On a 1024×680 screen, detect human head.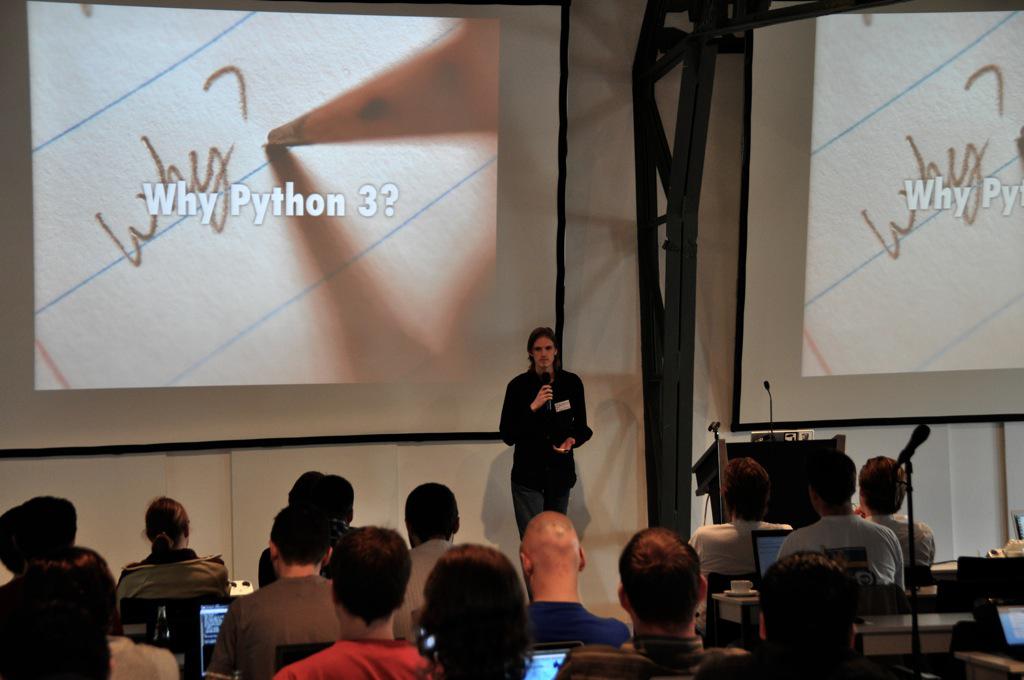
(x1=404, y1=483, x2=461, y2=542).
